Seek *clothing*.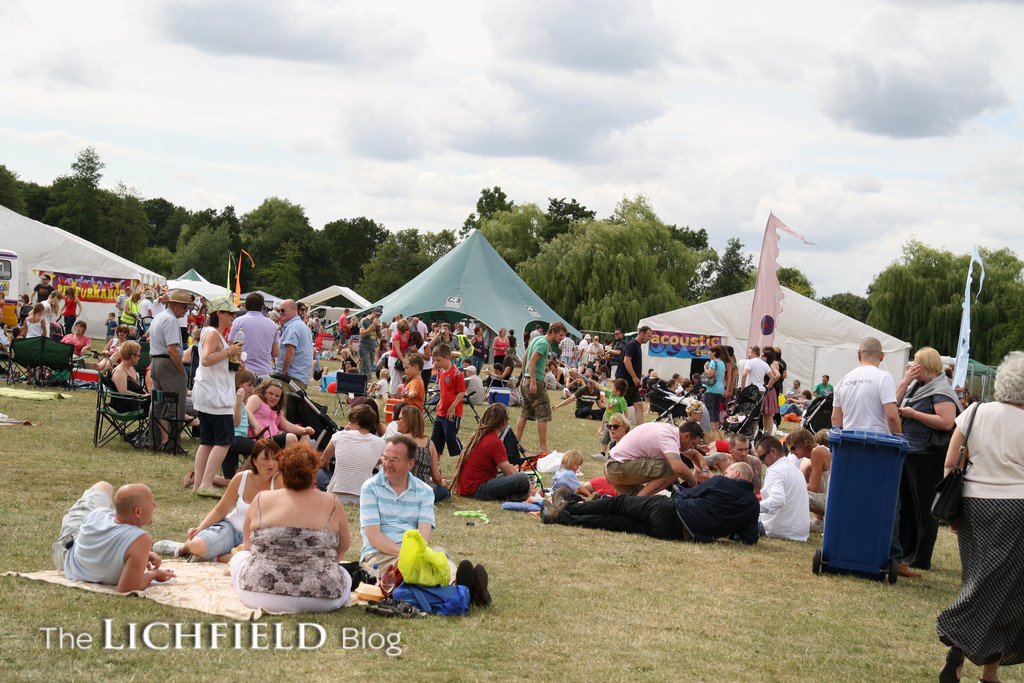
[21,319,45,340].
